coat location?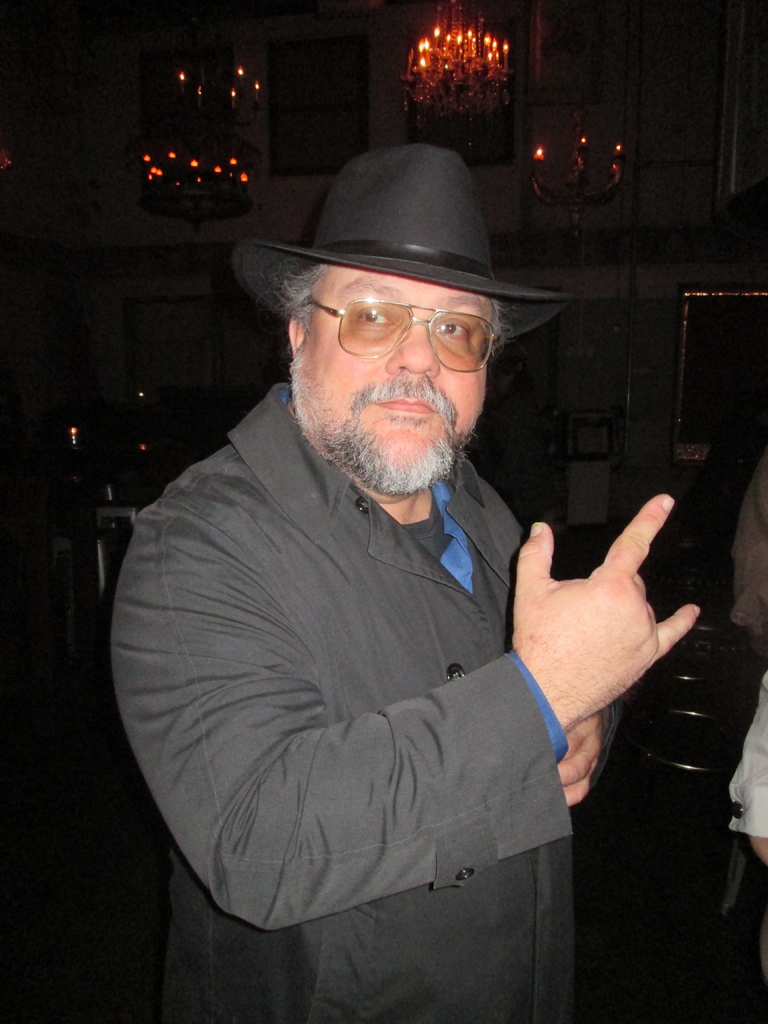
[112, 381, 623, 1023]
